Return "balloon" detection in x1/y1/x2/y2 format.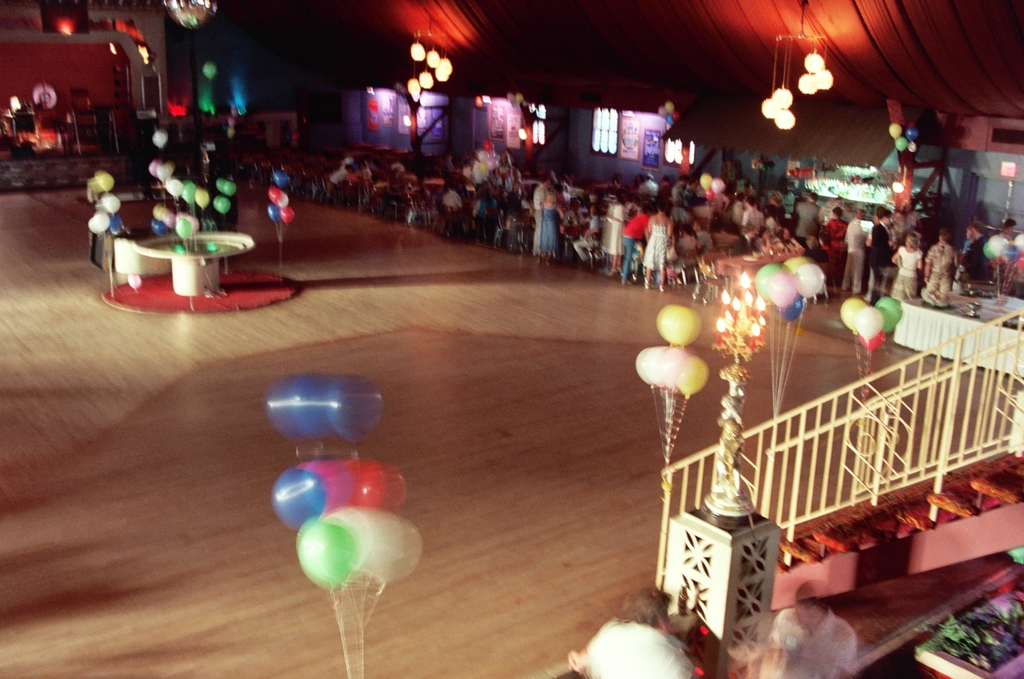
887/121/903/138.
